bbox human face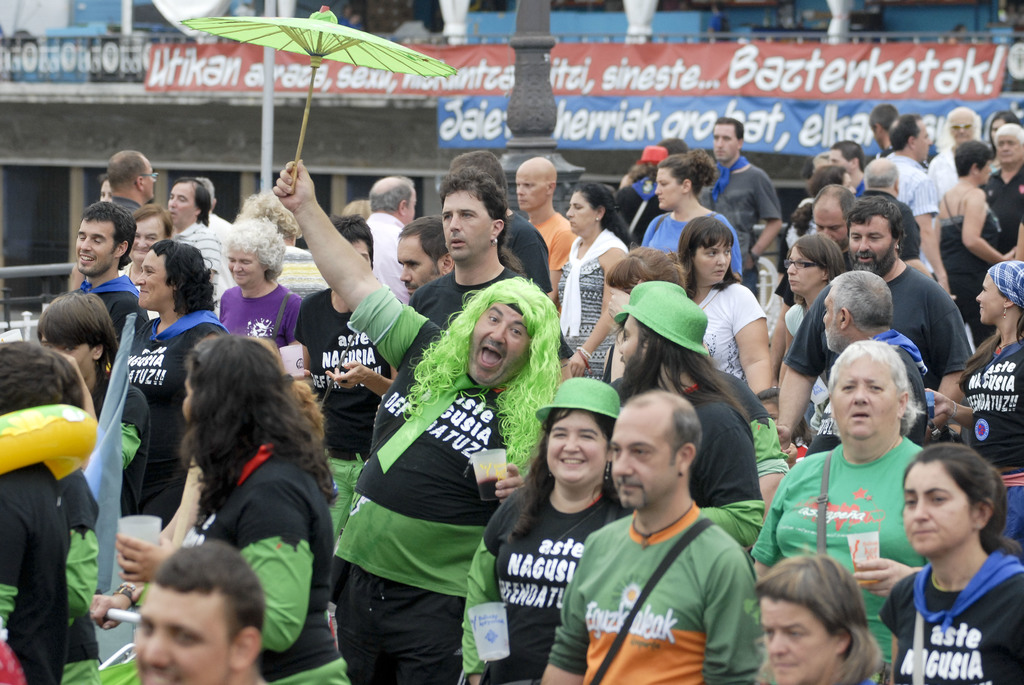
[913,120,931,162]
